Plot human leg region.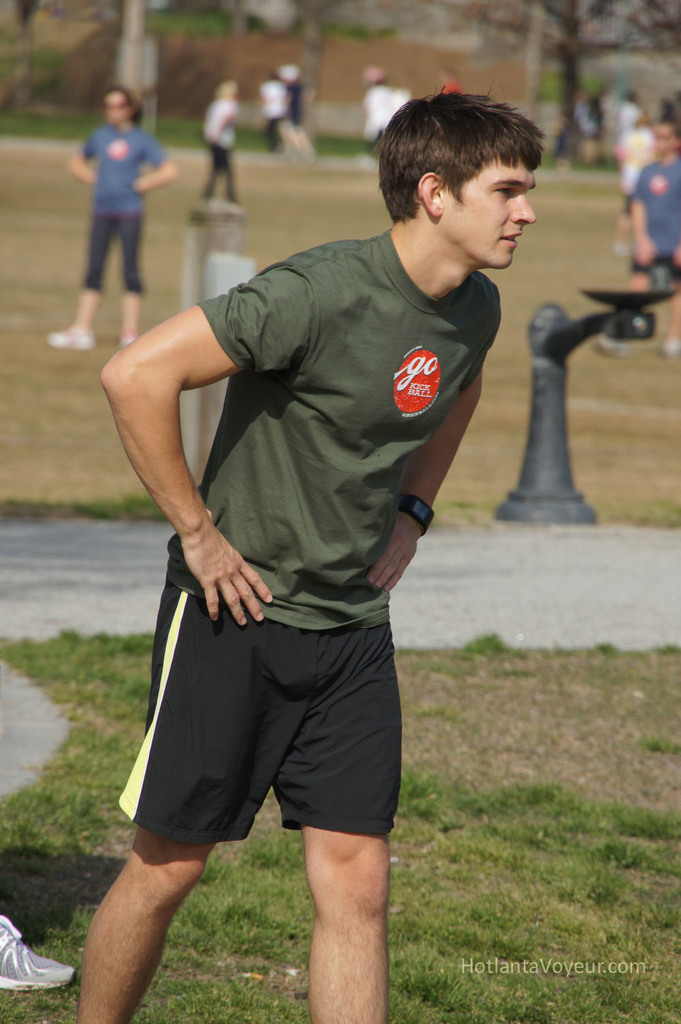
Plotted at {"x1": 666, "y1": 247, "x2": 680, "y2": 351}.
